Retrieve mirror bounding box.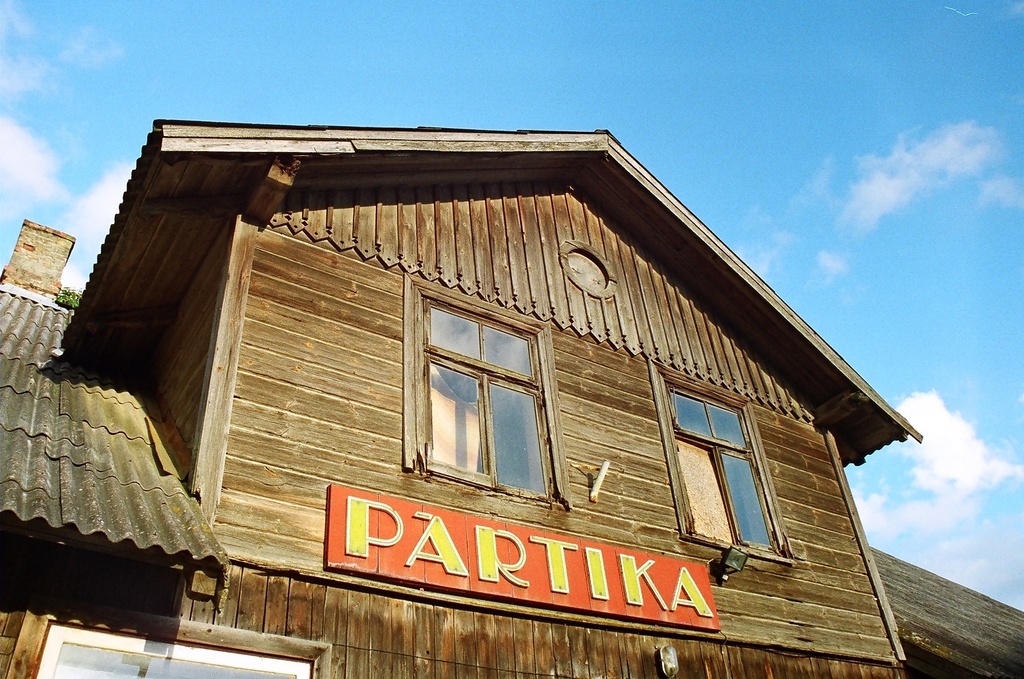
Bounding box: 431,365,486,471.
